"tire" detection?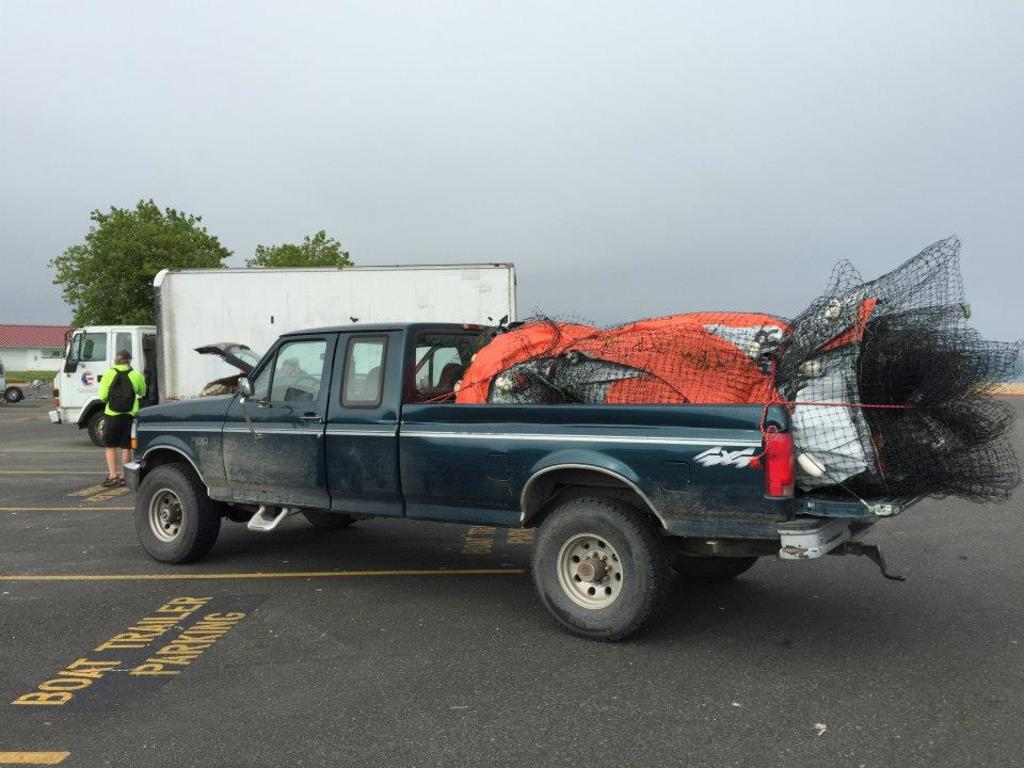
90:410:108:449
